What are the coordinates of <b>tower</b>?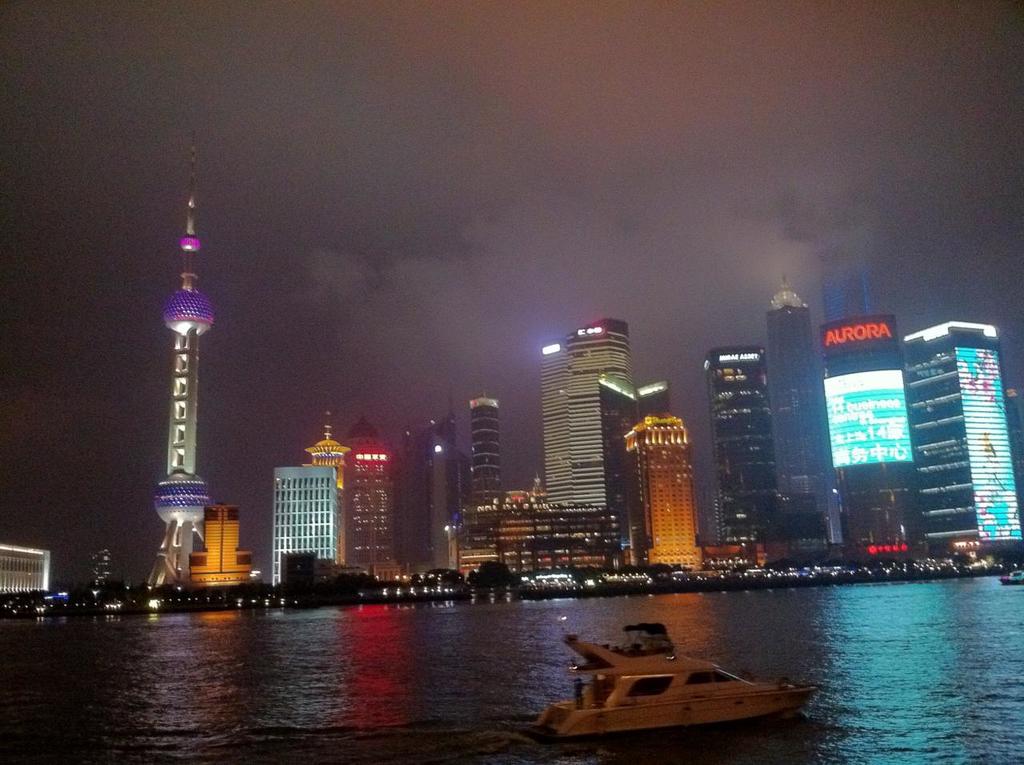
(709,338,784,562).
